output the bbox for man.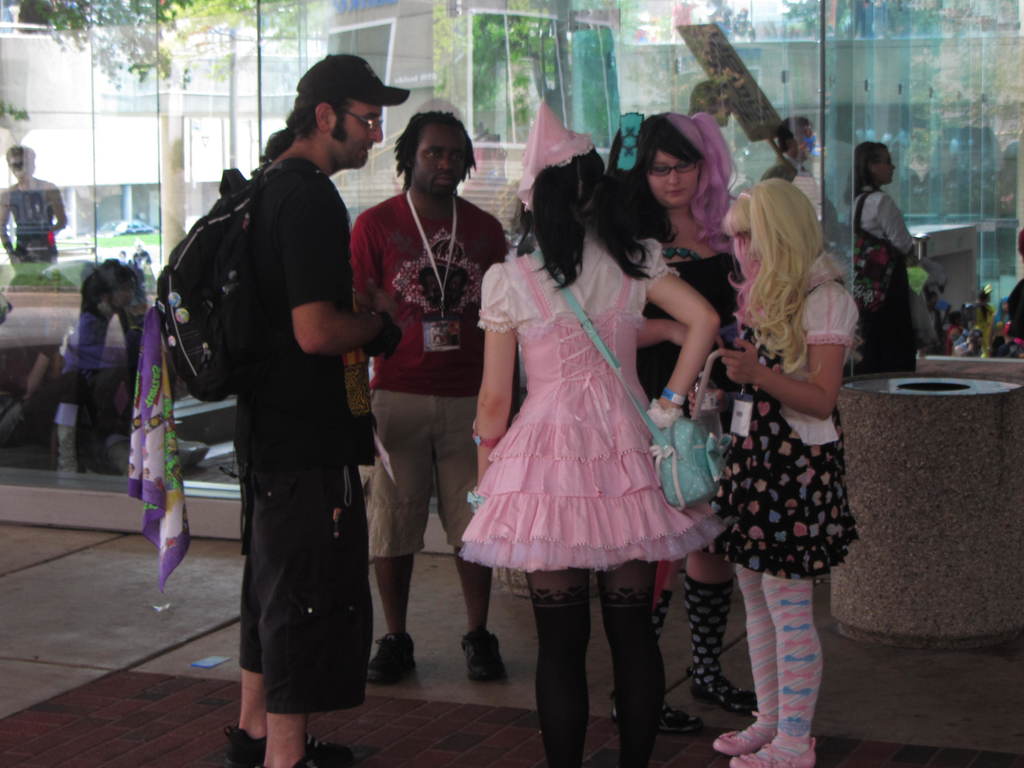
crop(346, 109, 514, 680).
